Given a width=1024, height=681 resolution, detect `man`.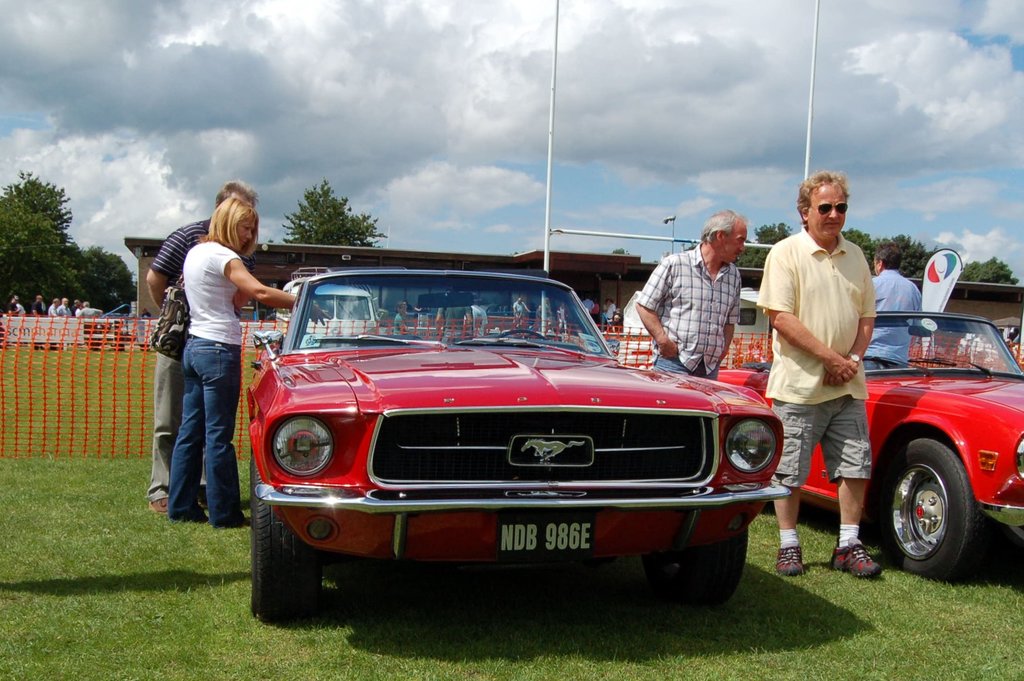
767,173,894,555.
